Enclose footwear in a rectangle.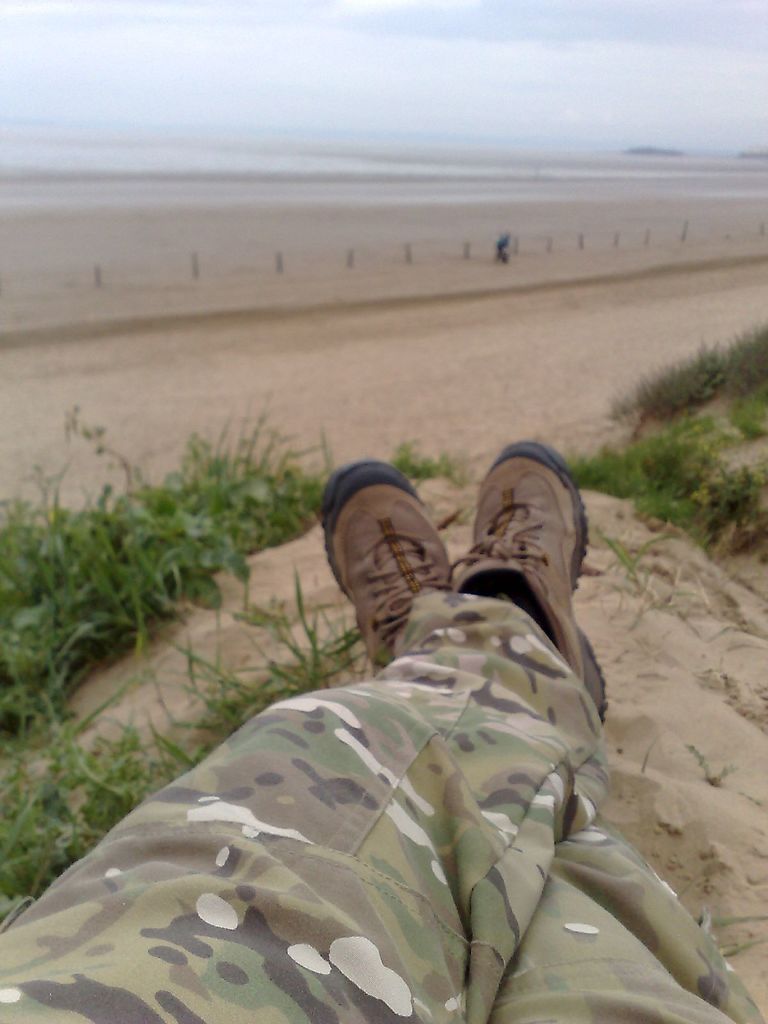
left=459, top=438, right=611, bottom=730.
